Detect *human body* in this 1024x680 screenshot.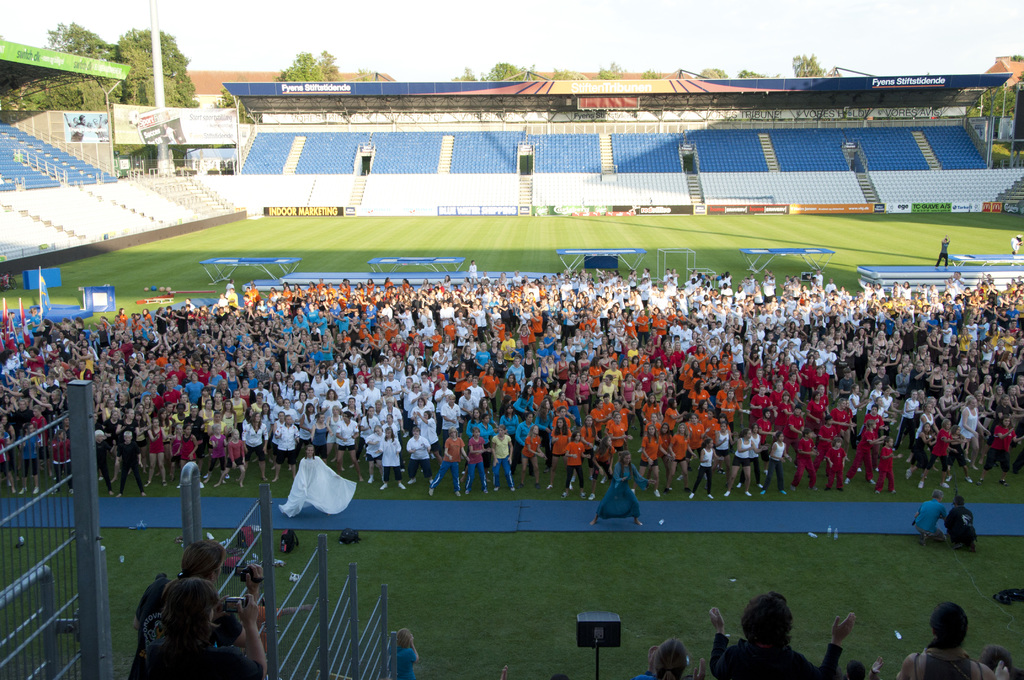
Detection: [left=342, top=296, right=354, bottom=303].
